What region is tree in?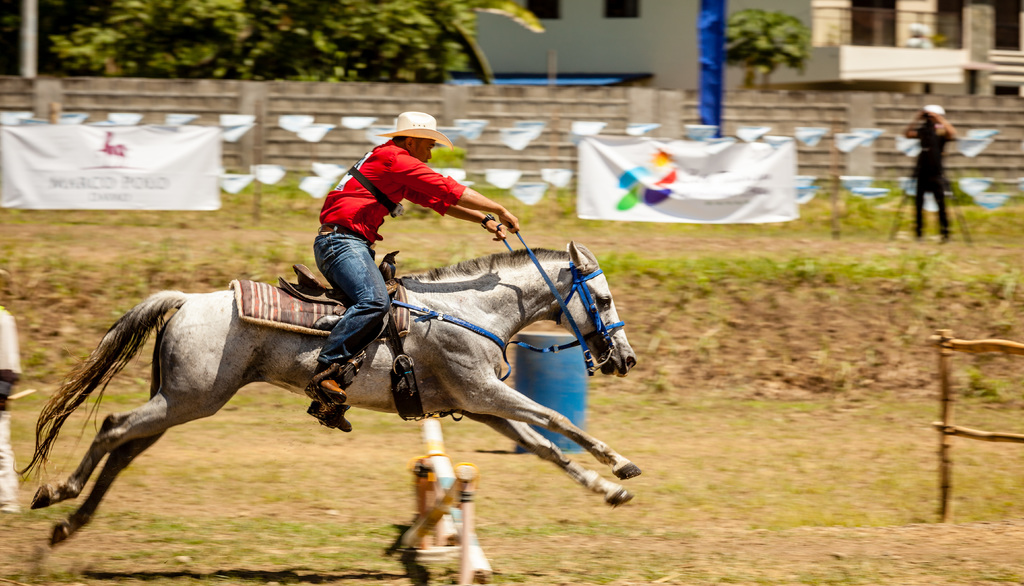
pyautogui.locateOnScreen(724, 0, 806, 90).
